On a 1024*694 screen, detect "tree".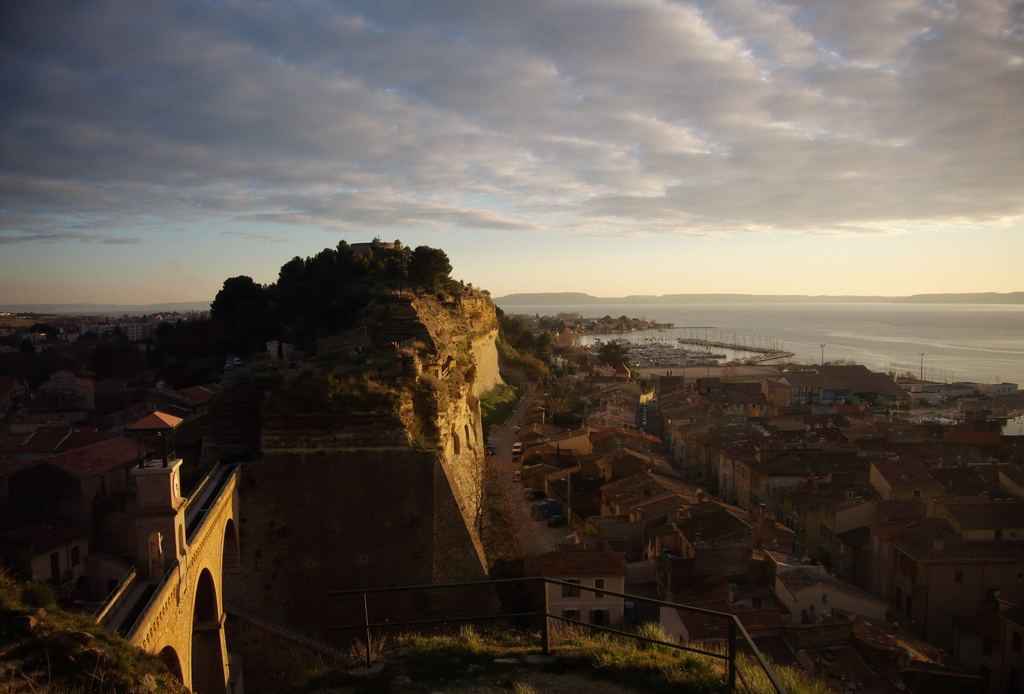
bbox=(214, 275, 264, 314).
